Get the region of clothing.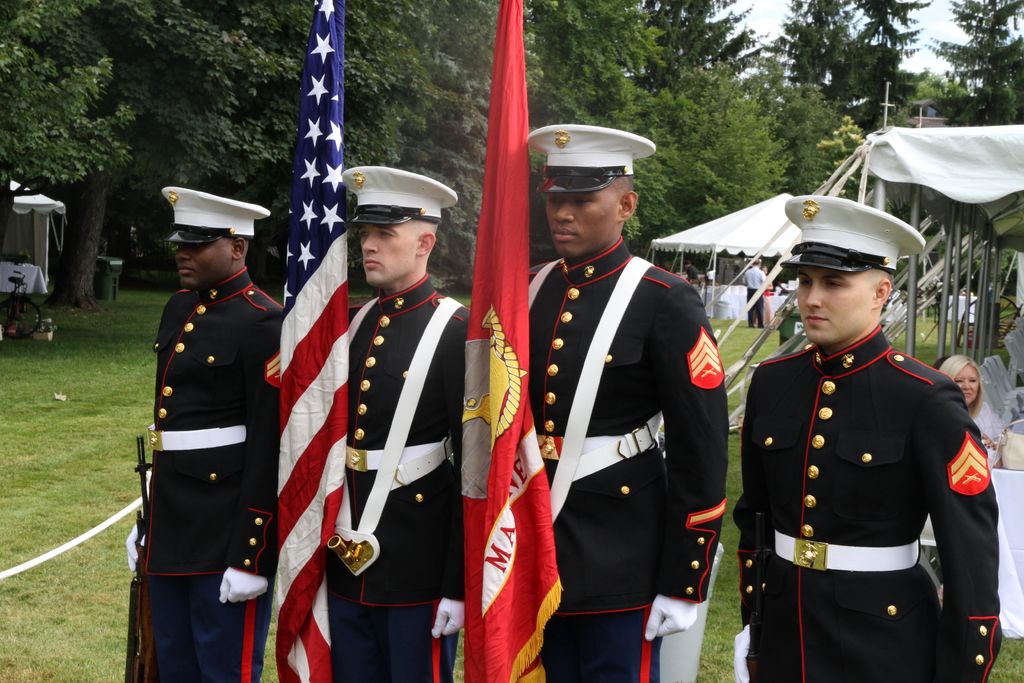
[x1=525, y1=235, x2=724, y2=682].
